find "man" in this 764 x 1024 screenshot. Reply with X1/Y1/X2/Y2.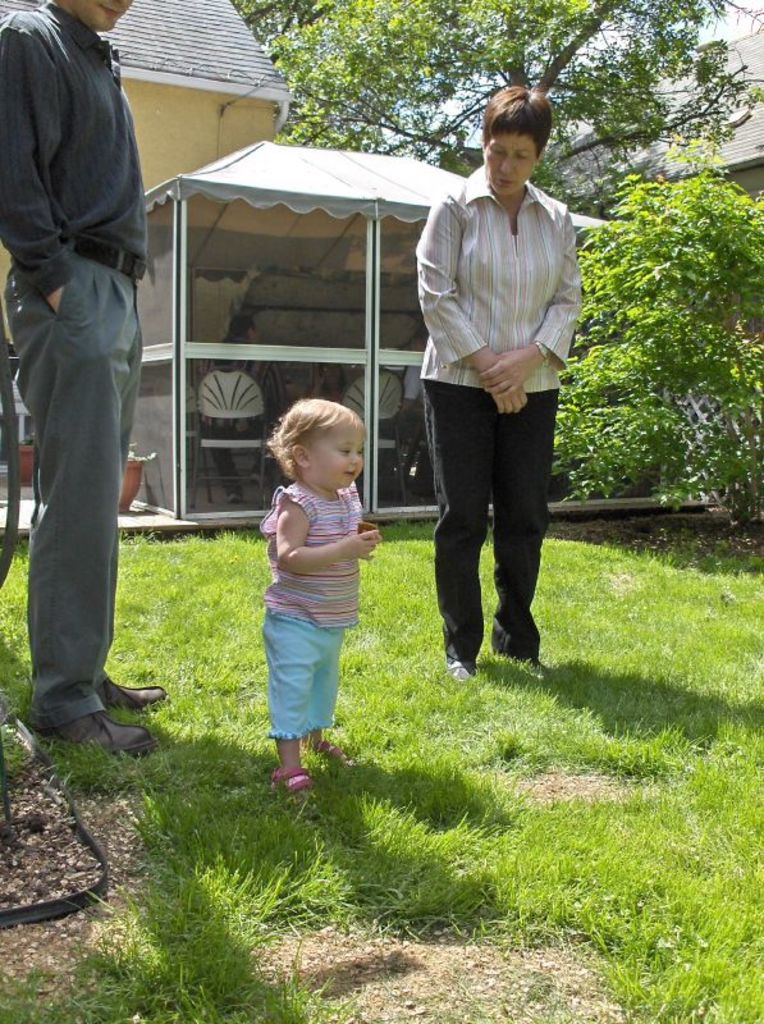
0/0/169/771.
